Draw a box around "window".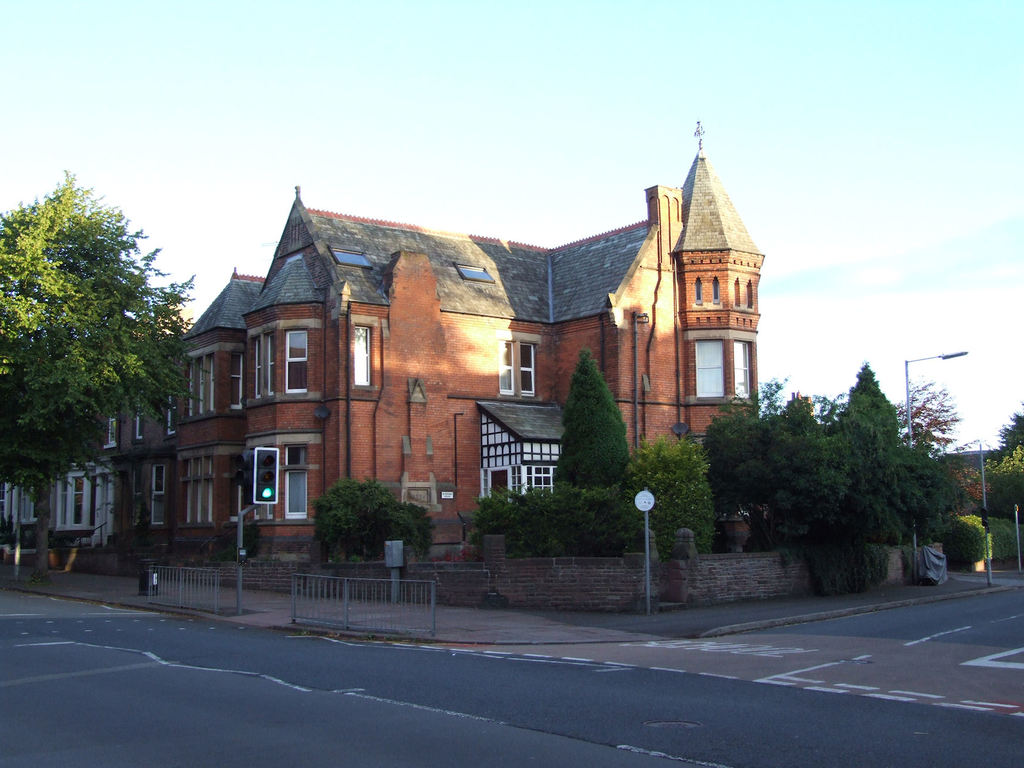
{"left": 286, "top": 327, "right": 311, "bottom": 390}.
